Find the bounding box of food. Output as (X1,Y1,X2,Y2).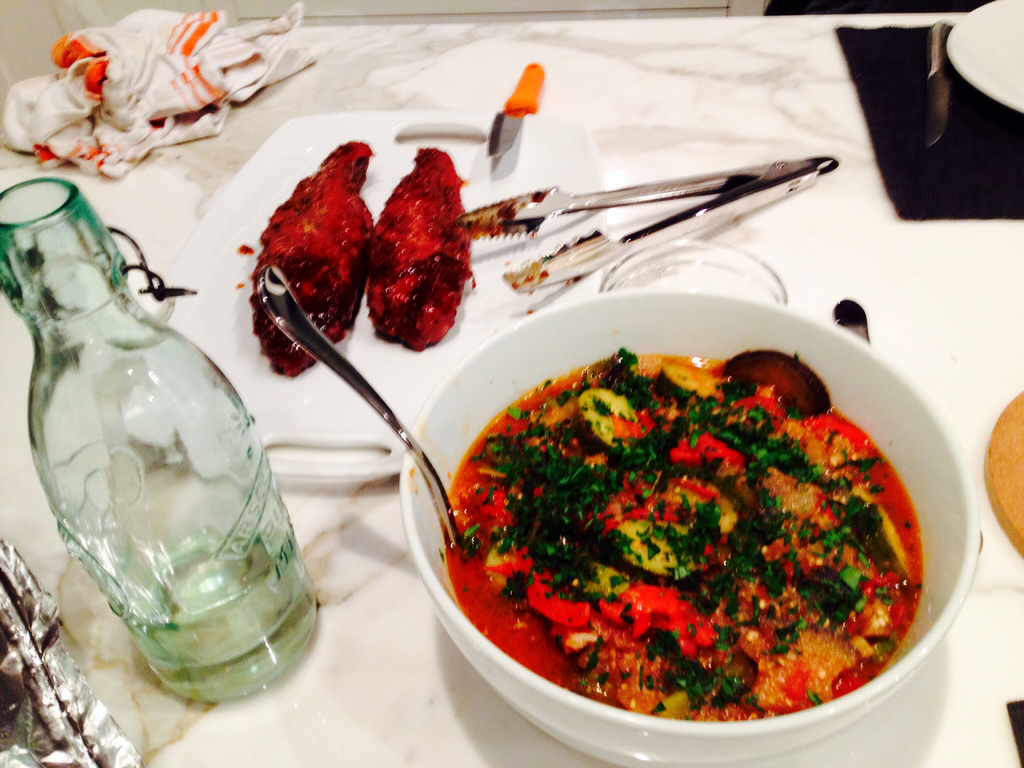
(435,268,920,747).
